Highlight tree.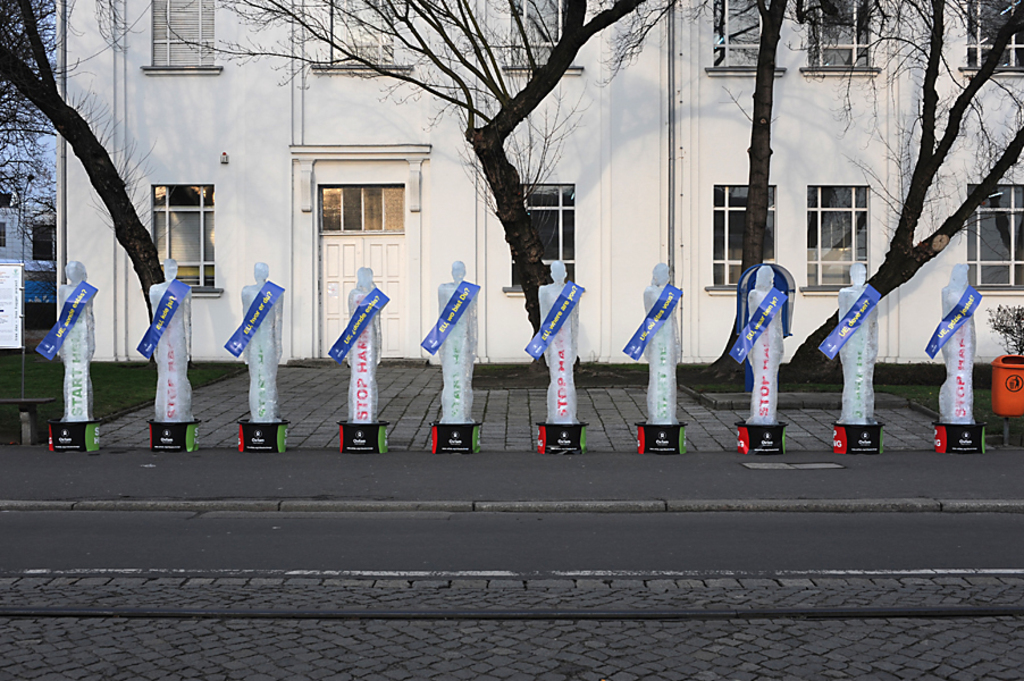
Highlighted region: <box>160,0,715,369</box>.
